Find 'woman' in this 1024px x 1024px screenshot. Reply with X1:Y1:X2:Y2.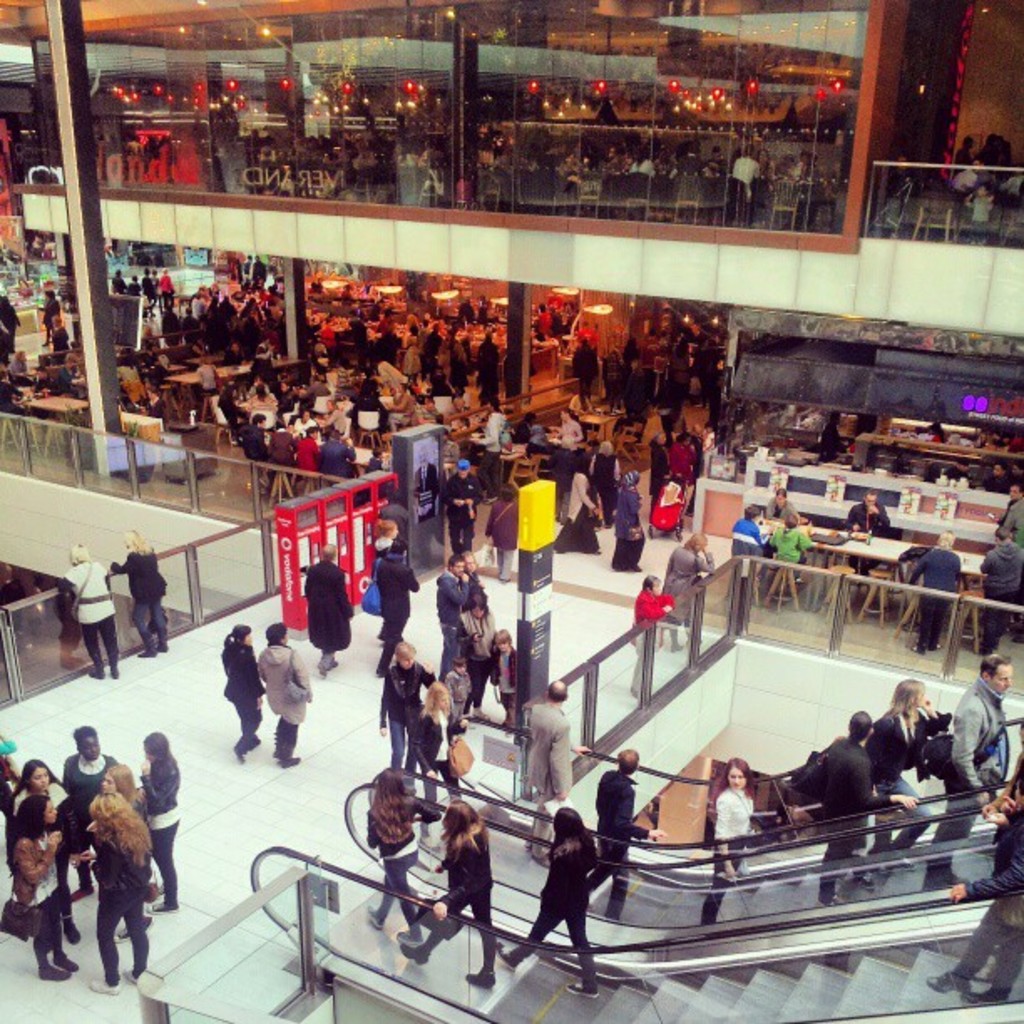
221:621:268:761.
